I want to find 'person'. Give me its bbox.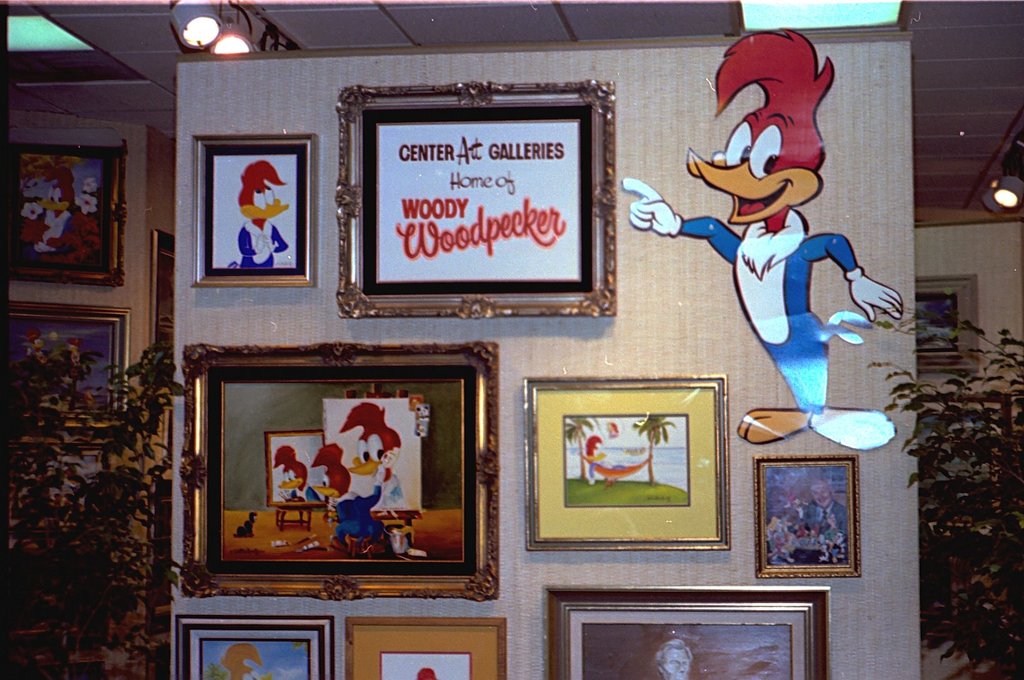
[588,434,618,483].
